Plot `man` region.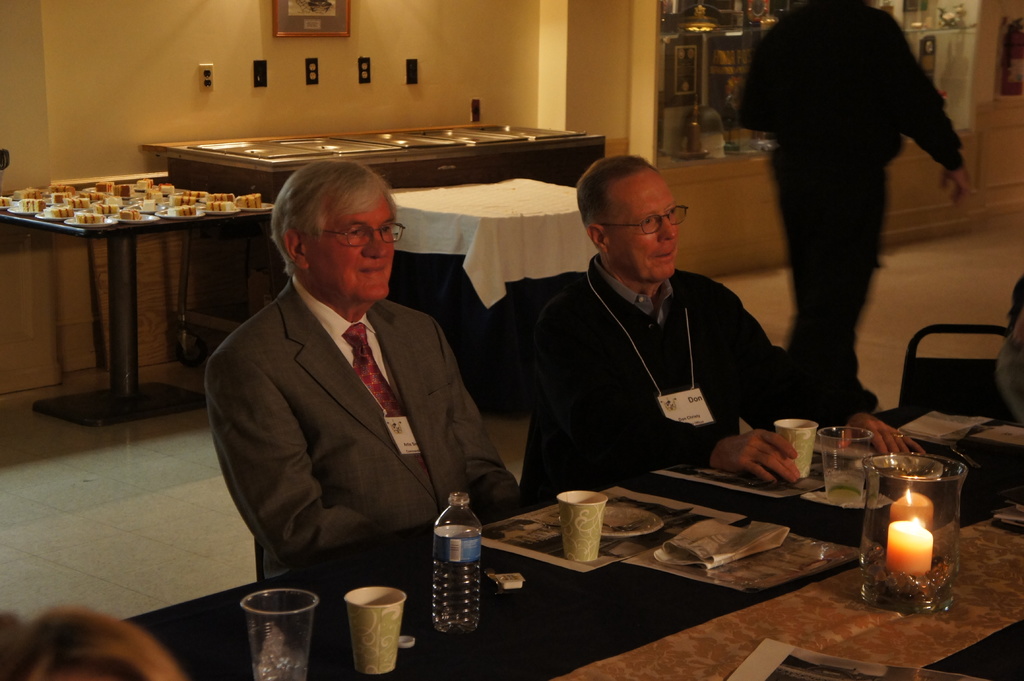
Plotted at 516,156,930,518.
